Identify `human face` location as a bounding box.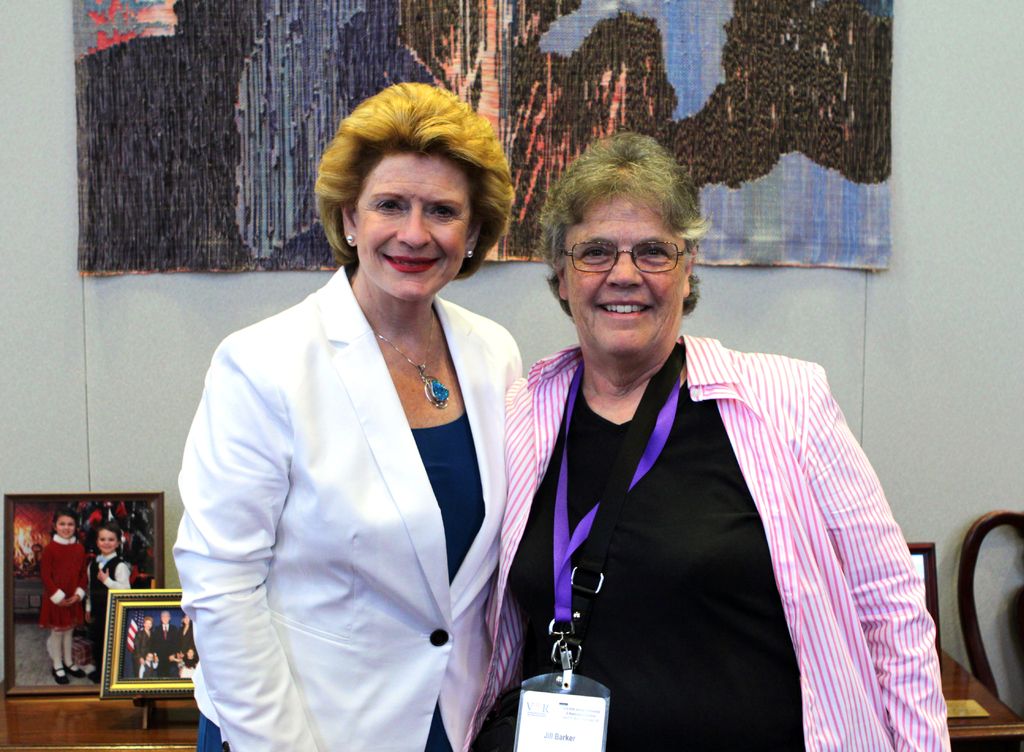
{"x1": 58, "y1": 518, "x2": 74, "y2": 536}.
